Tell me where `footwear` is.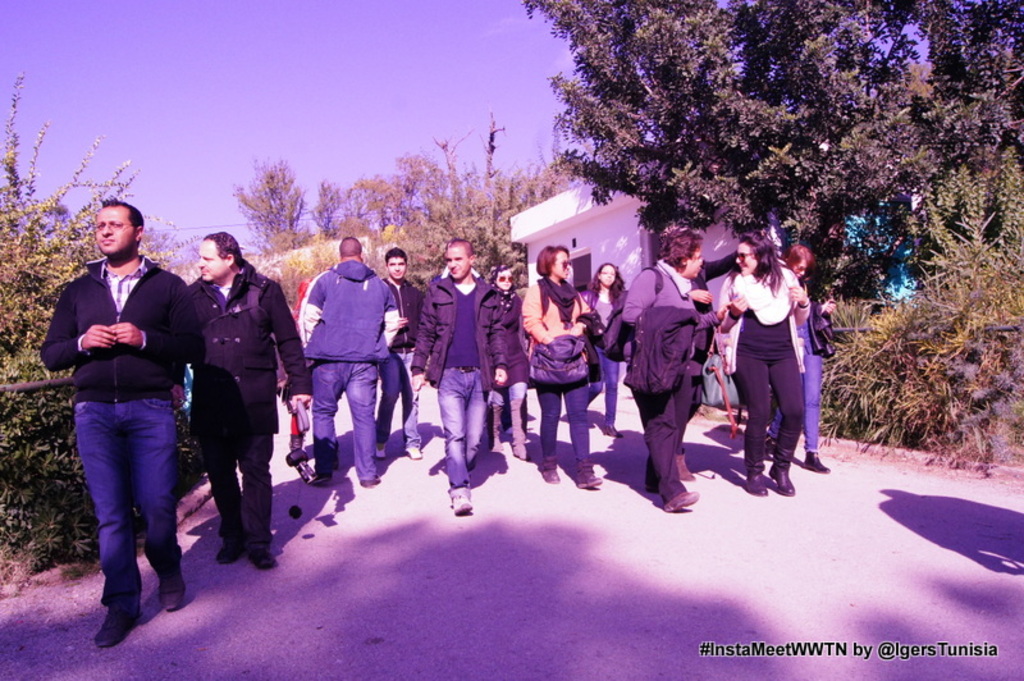
`footwear` is at 576:465:600:488.
